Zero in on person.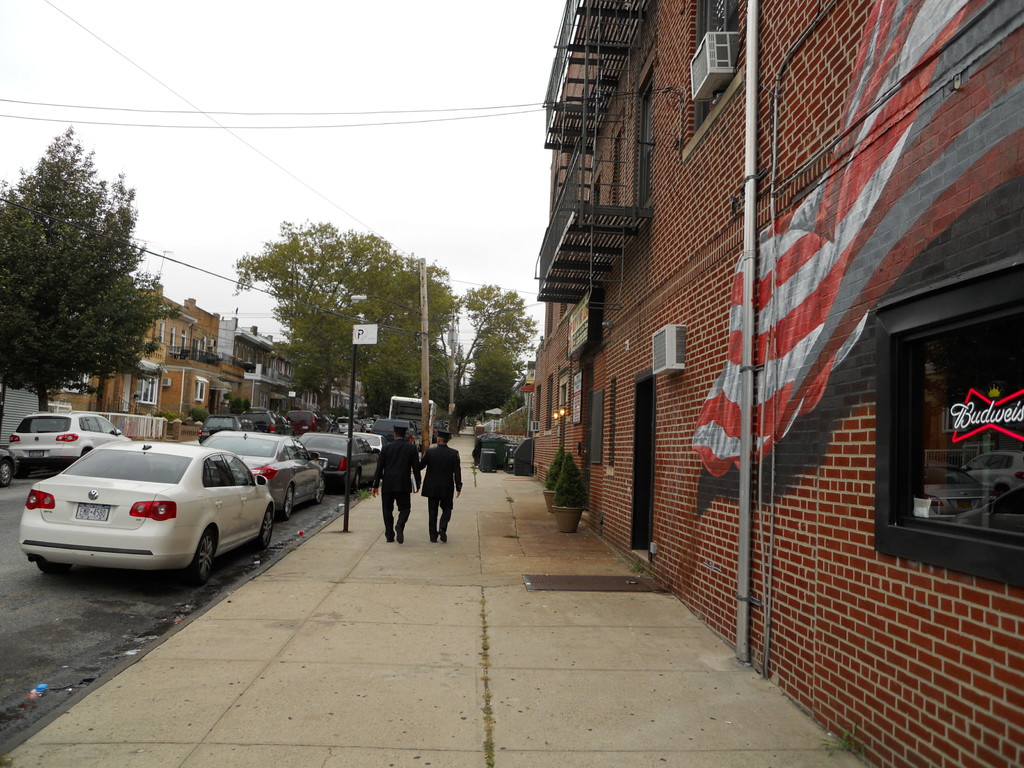
Zeroed in: bbox=(368, 420, 421, 541).
